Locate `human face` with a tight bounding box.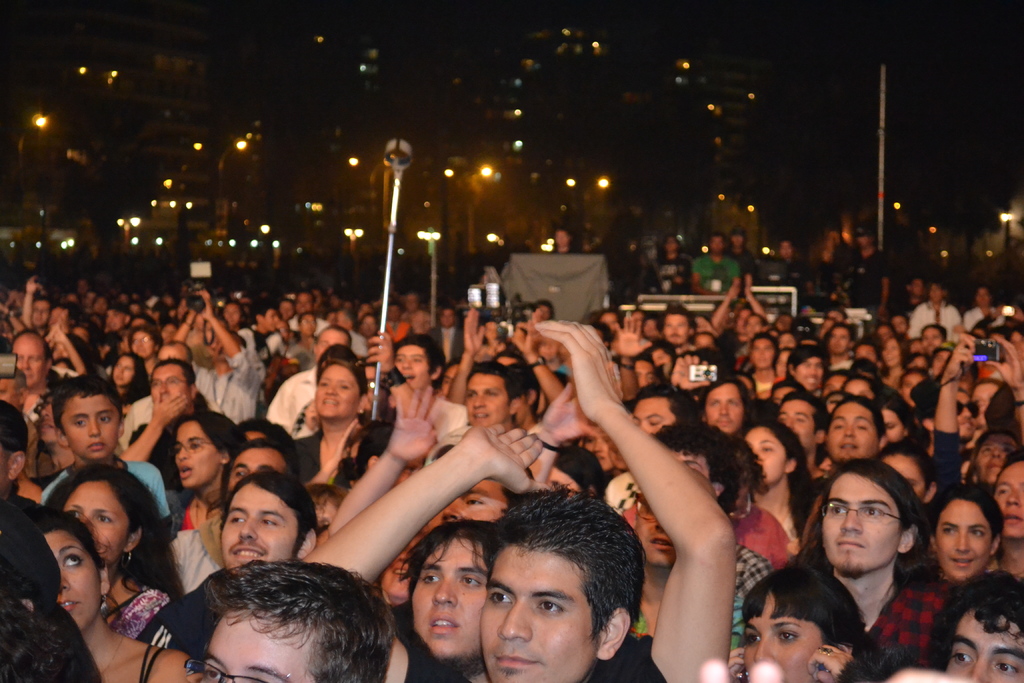
locate(931, 285, 942, 304).
